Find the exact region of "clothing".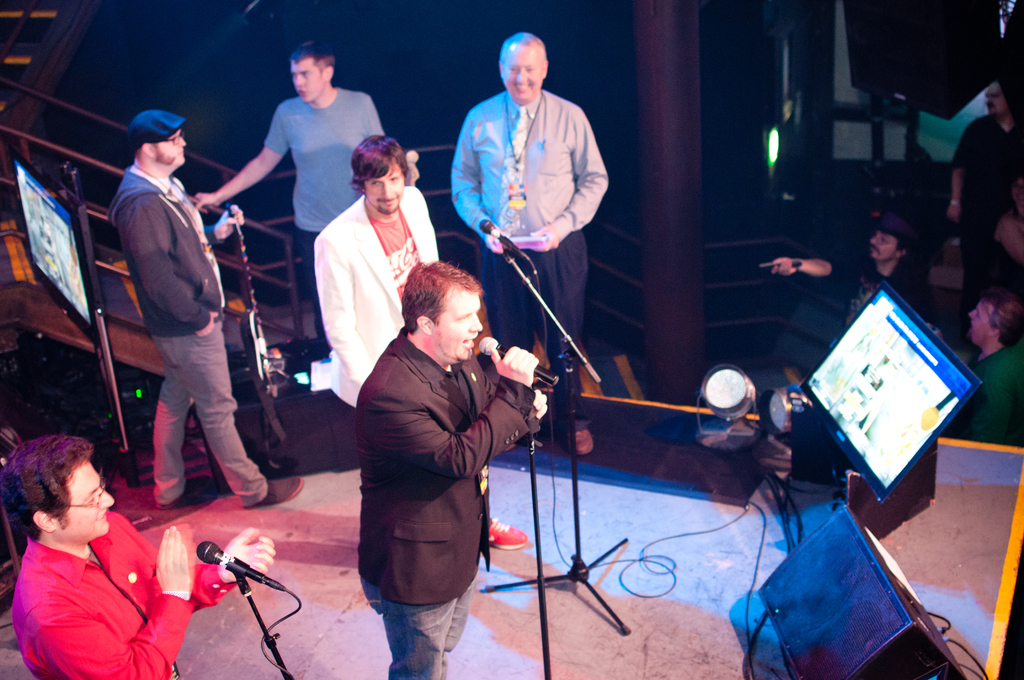
Exact region: left=451, top=88, right=609, bottom=432.
